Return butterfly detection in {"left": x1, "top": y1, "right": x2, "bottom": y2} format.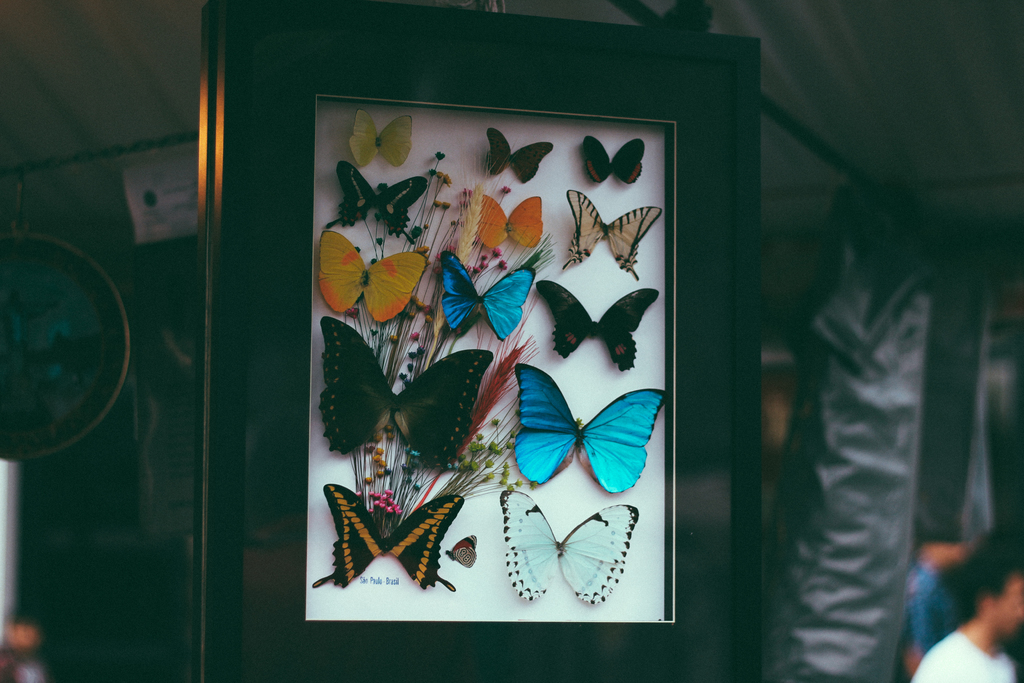
{"left": 464, "top": 186, "right": 541, "bottom": 265}.
